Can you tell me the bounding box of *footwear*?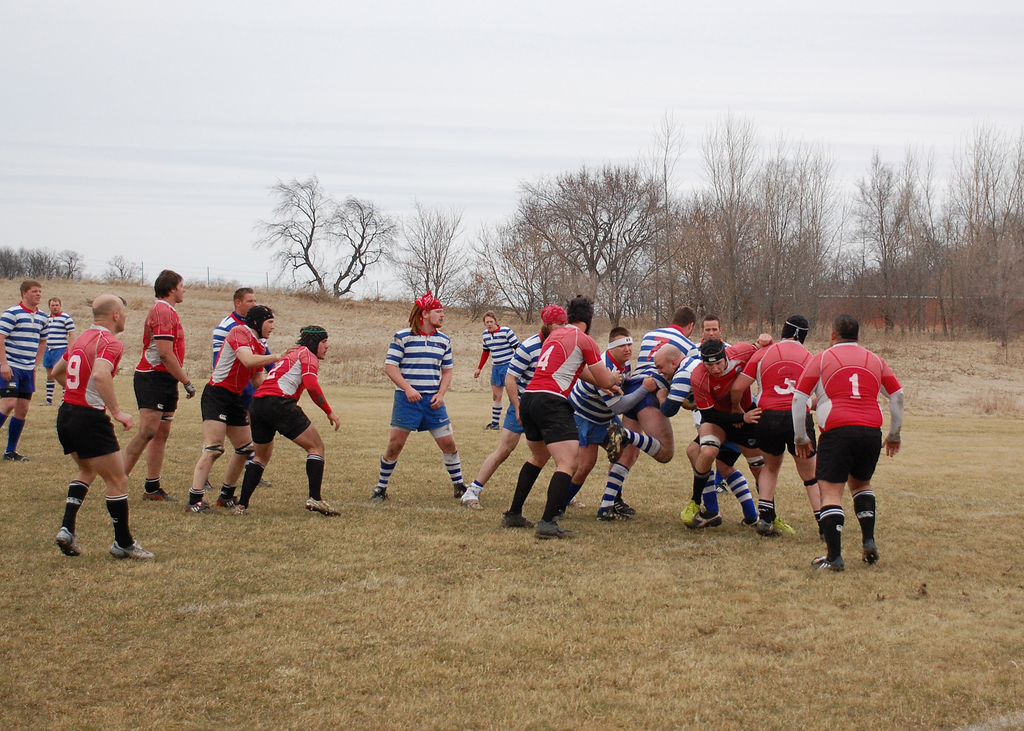
(810,552,849,574).
